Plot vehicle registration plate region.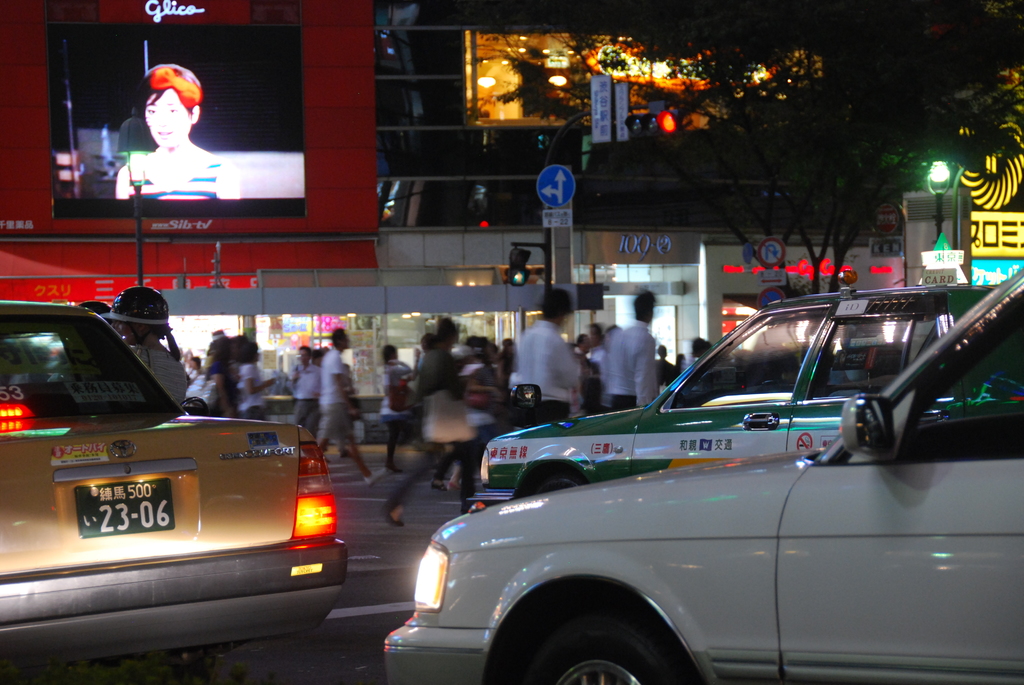
Plotted at l=76, t=480, r=173, b=537.
